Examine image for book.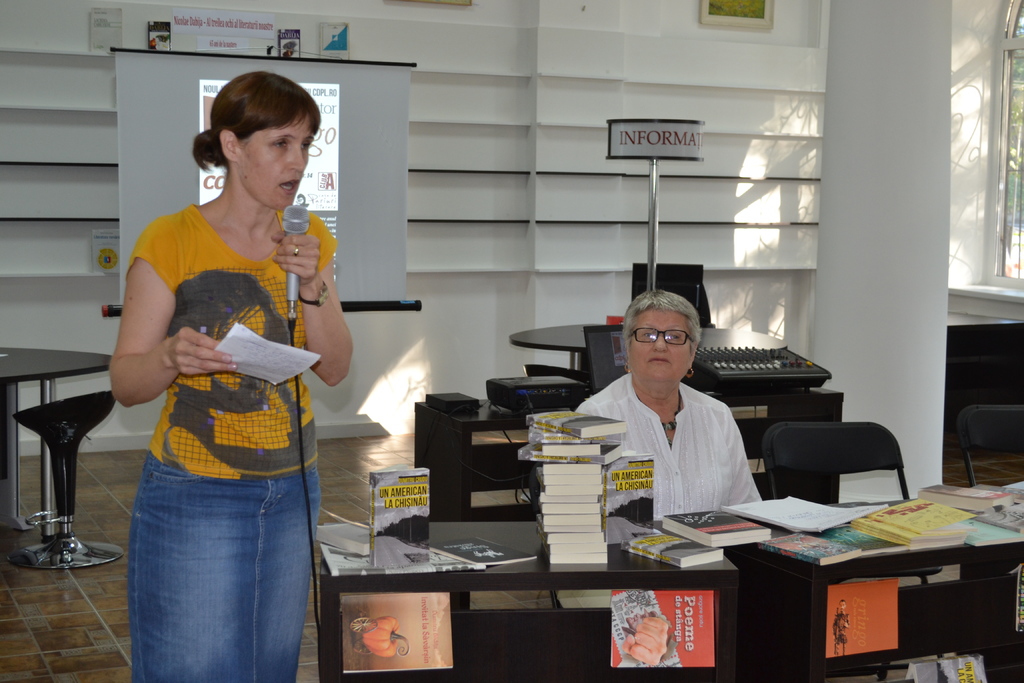
Examination result: pyautogui.locateOnScreen(525, 423, 627, 445).
